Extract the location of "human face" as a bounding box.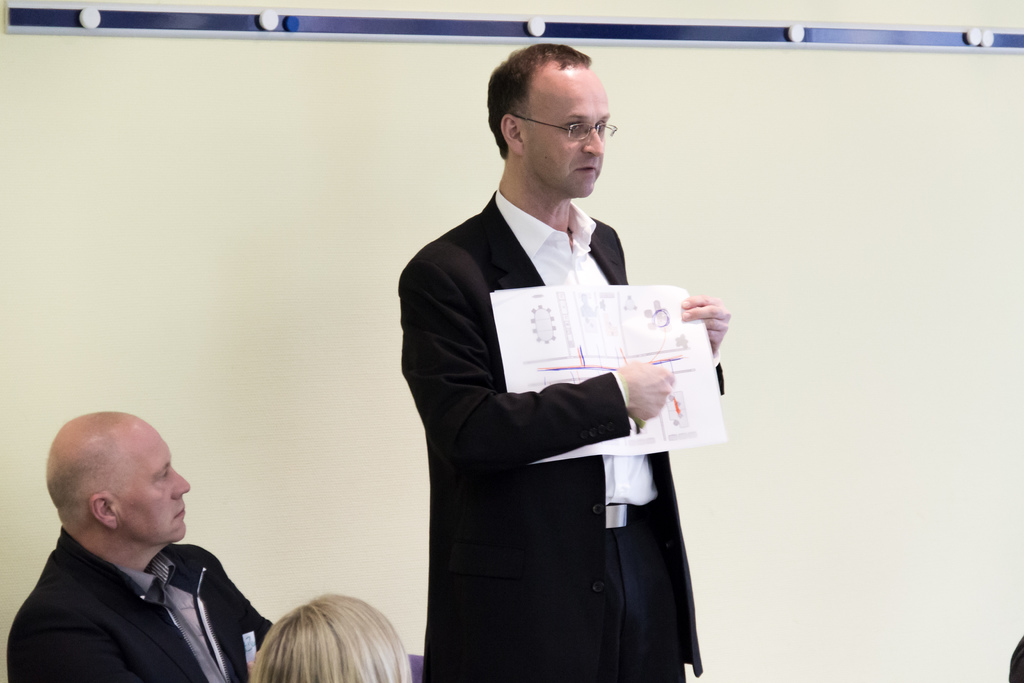
[515,62,610,199].
